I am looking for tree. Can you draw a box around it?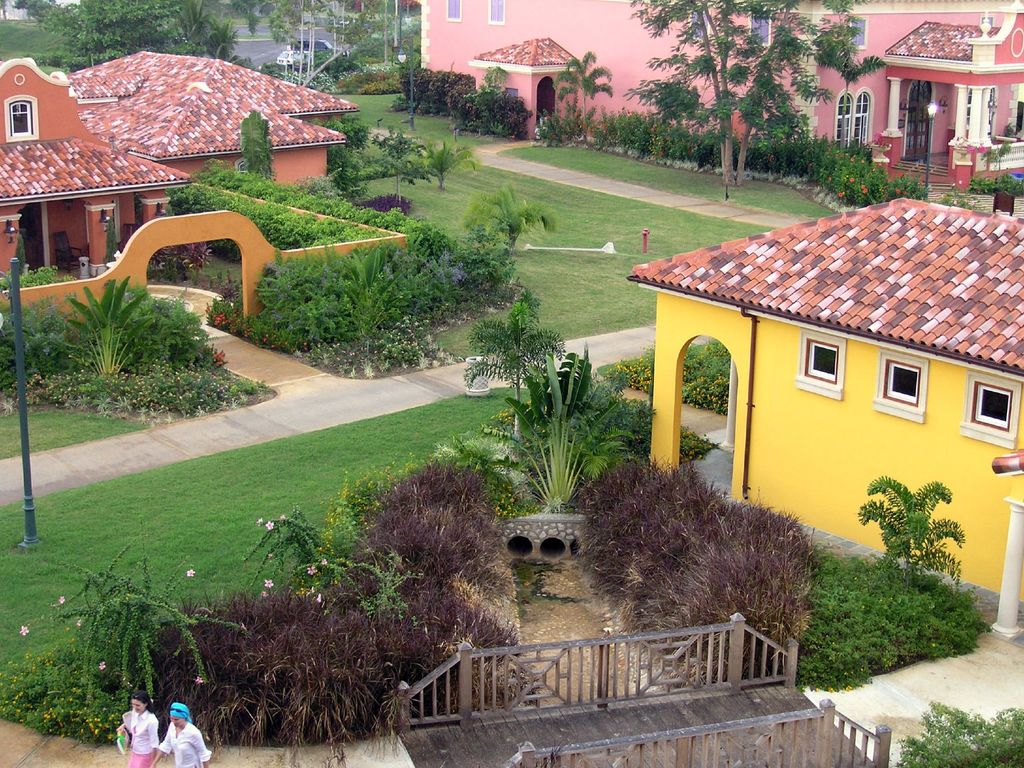
Sure, the bounding box is (x1=399, y1=136, x2=480, y2=186).
